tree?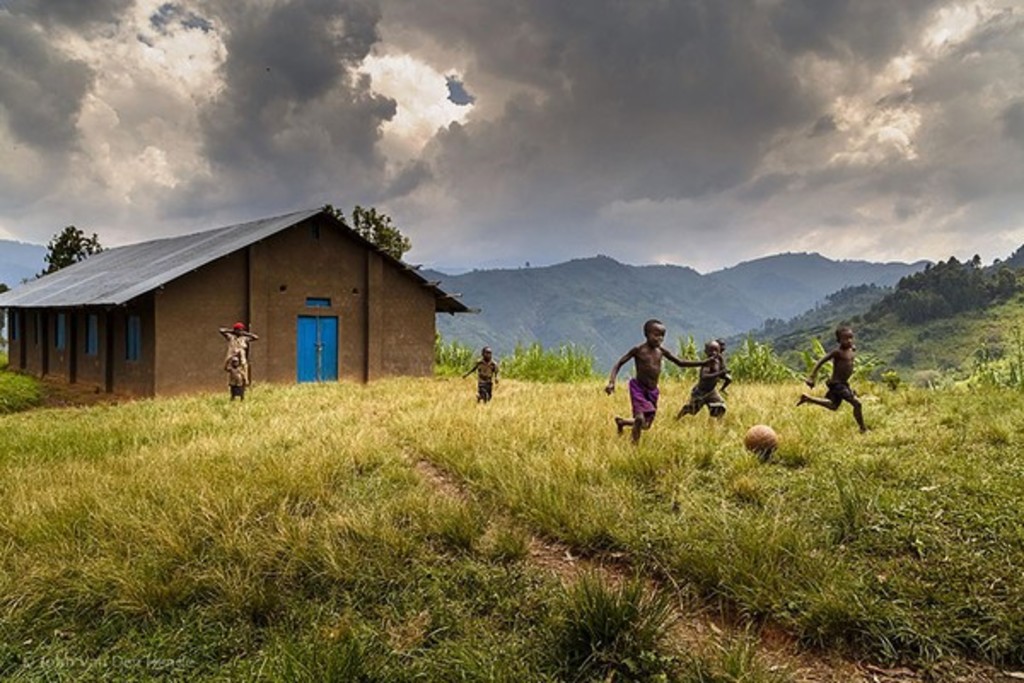
[949,254,957,292]
